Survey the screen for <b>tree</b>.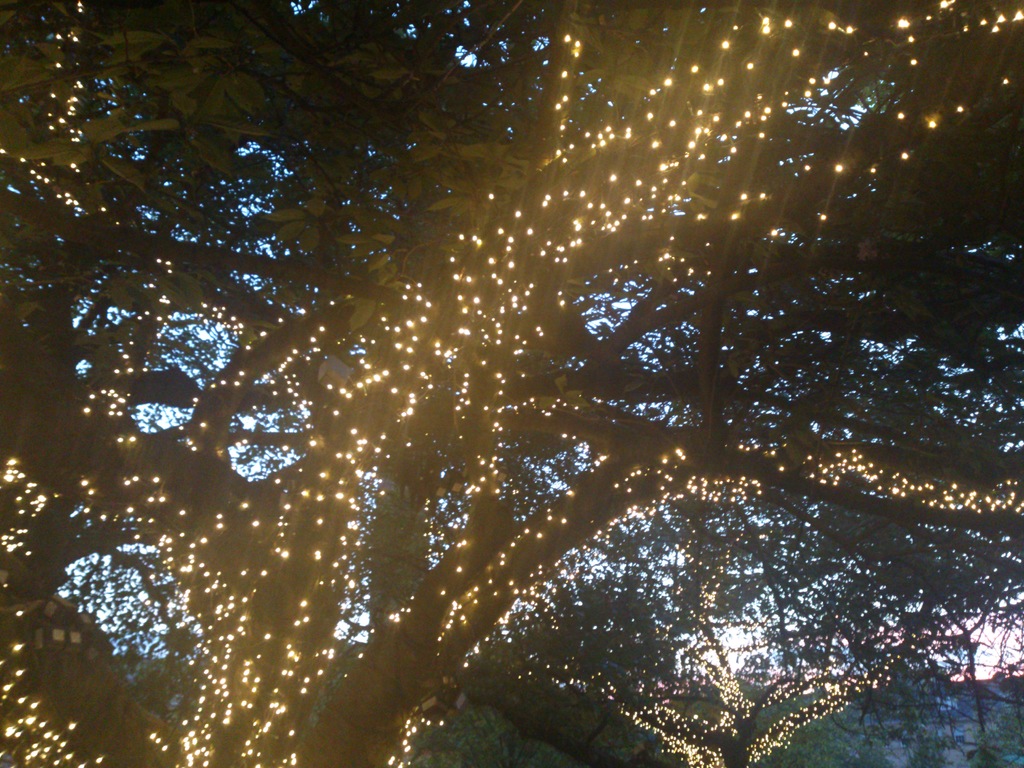
Survey found: [0, 3, 986, 767].
